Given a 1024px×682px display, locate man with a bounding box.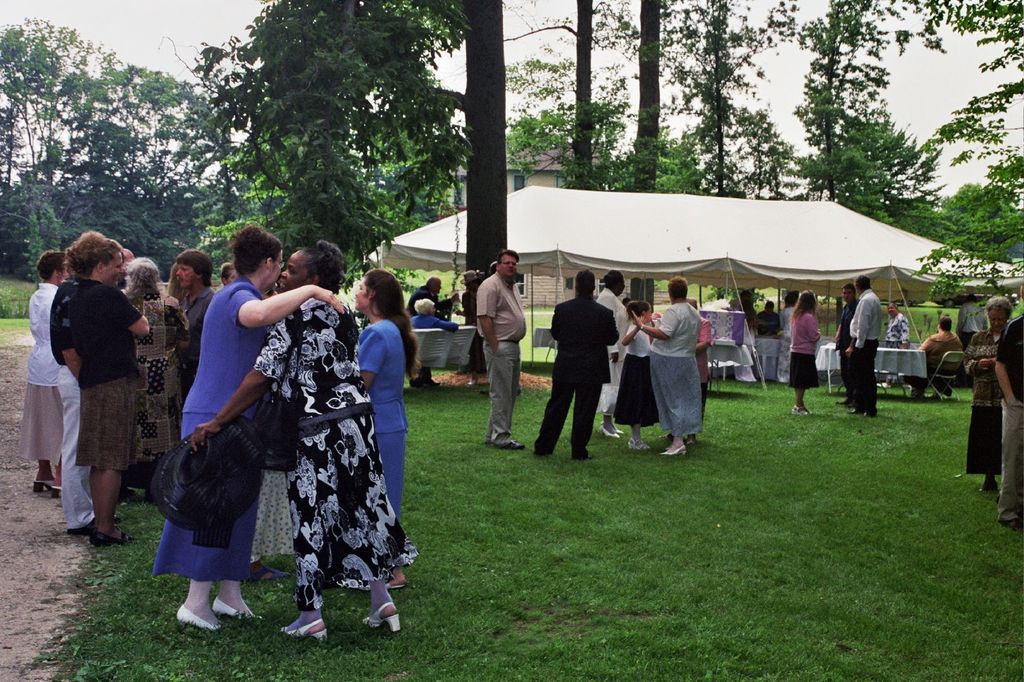
Located: bbox(834, 278, 852, 406).
